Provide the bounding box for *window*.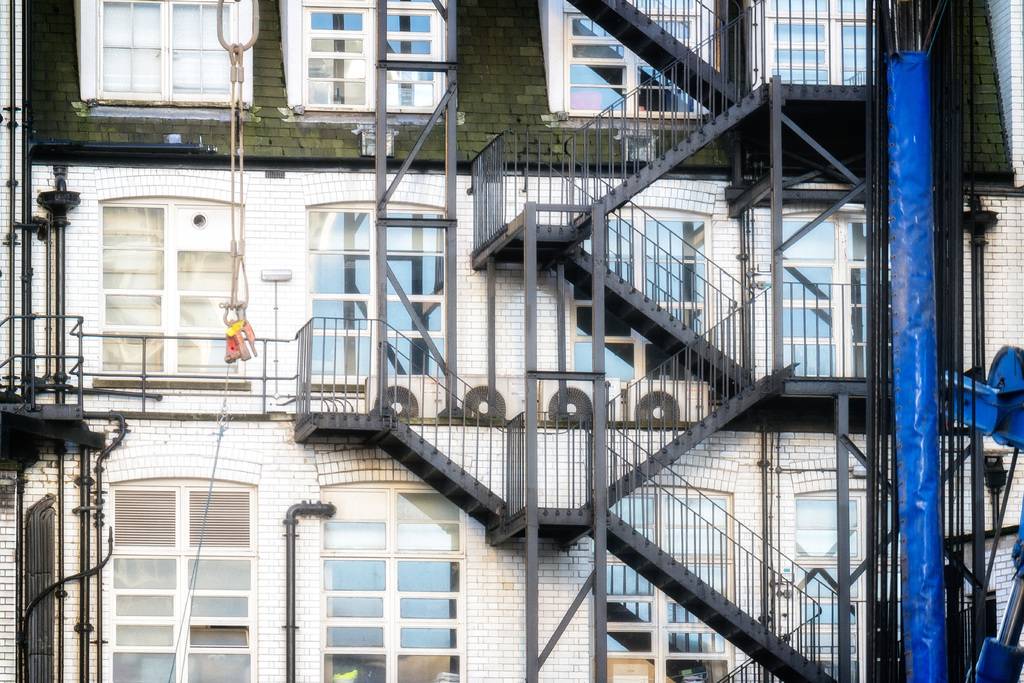
<box>767,0,875,88</box>.
